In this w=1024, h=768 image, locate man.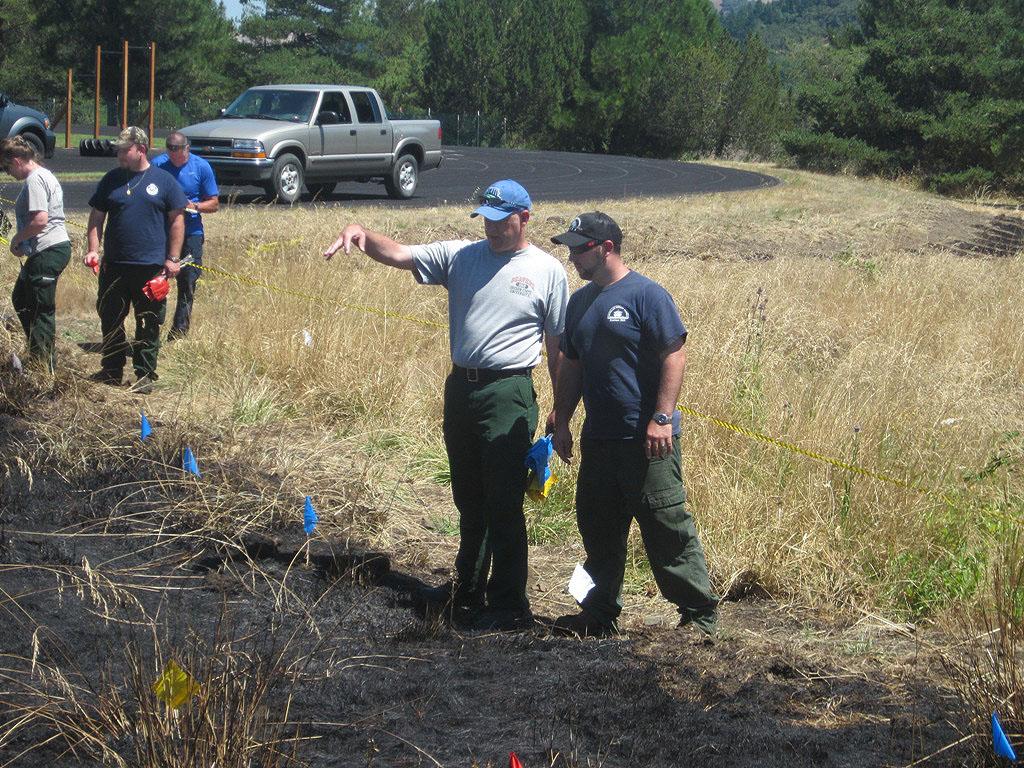
Bounding box: crop(548, 207, 714, 640).
